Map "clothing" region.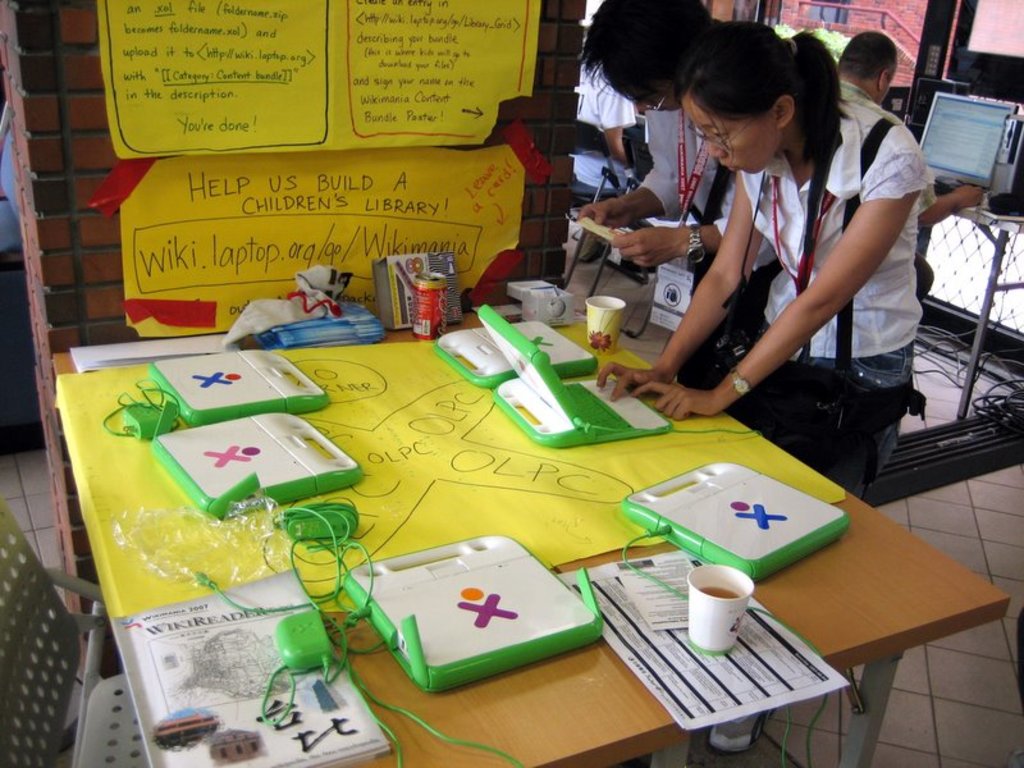
Mapped to bbox=(640, 109, 741, 394).
